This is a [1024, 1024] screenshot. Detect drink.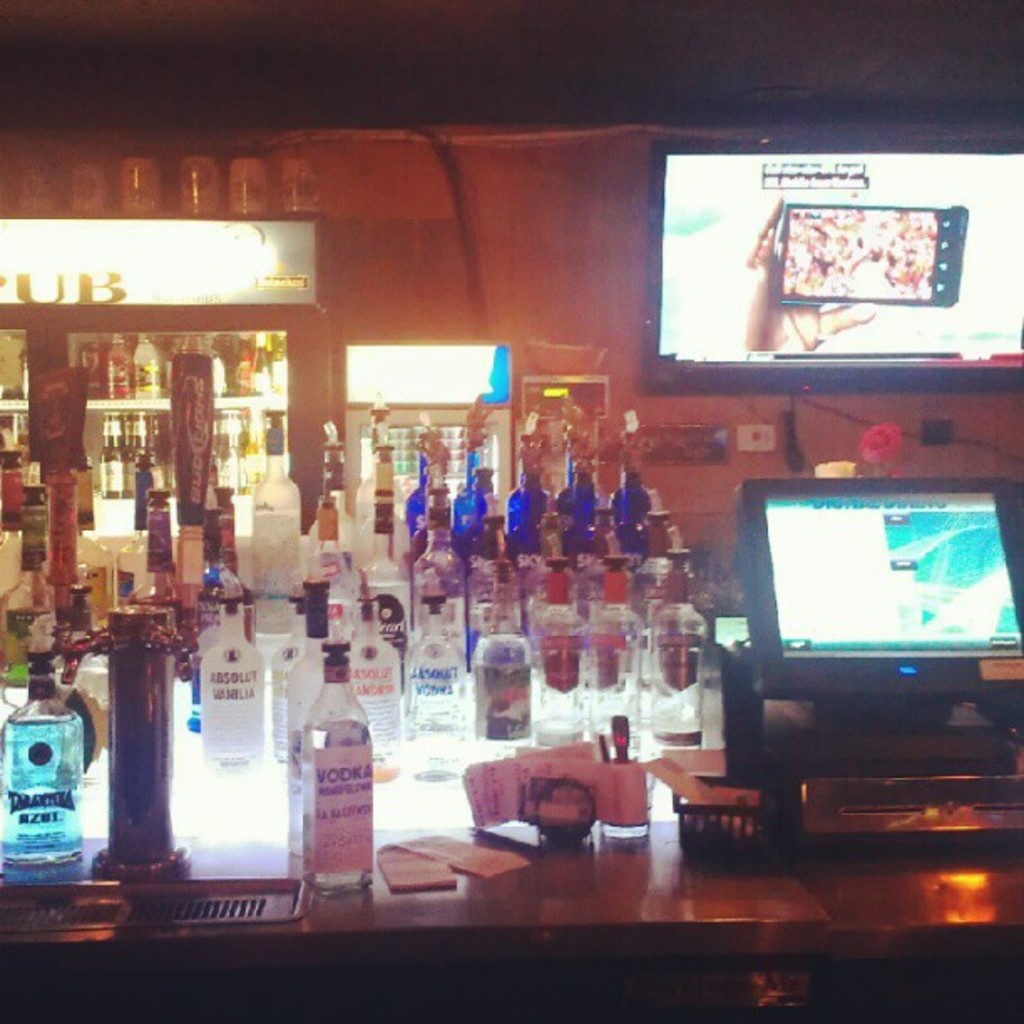
<region>0, 716, 82, 880</region>.
